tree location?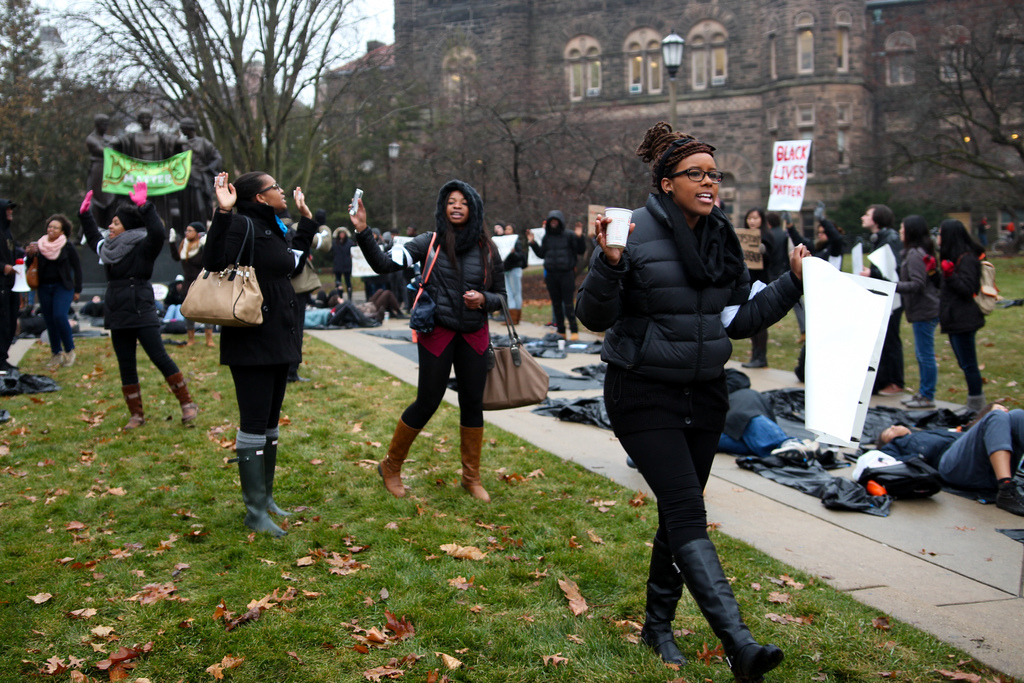
869 8 1023 227
